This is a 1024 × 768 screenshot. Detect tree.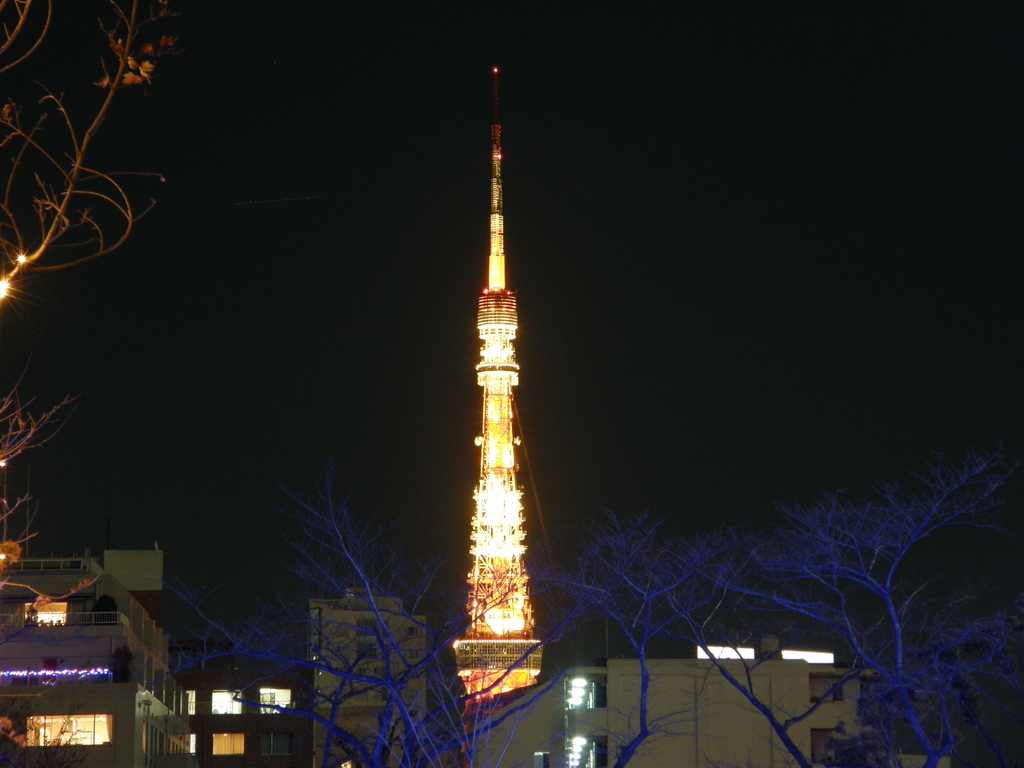
691,442,1023,767.
